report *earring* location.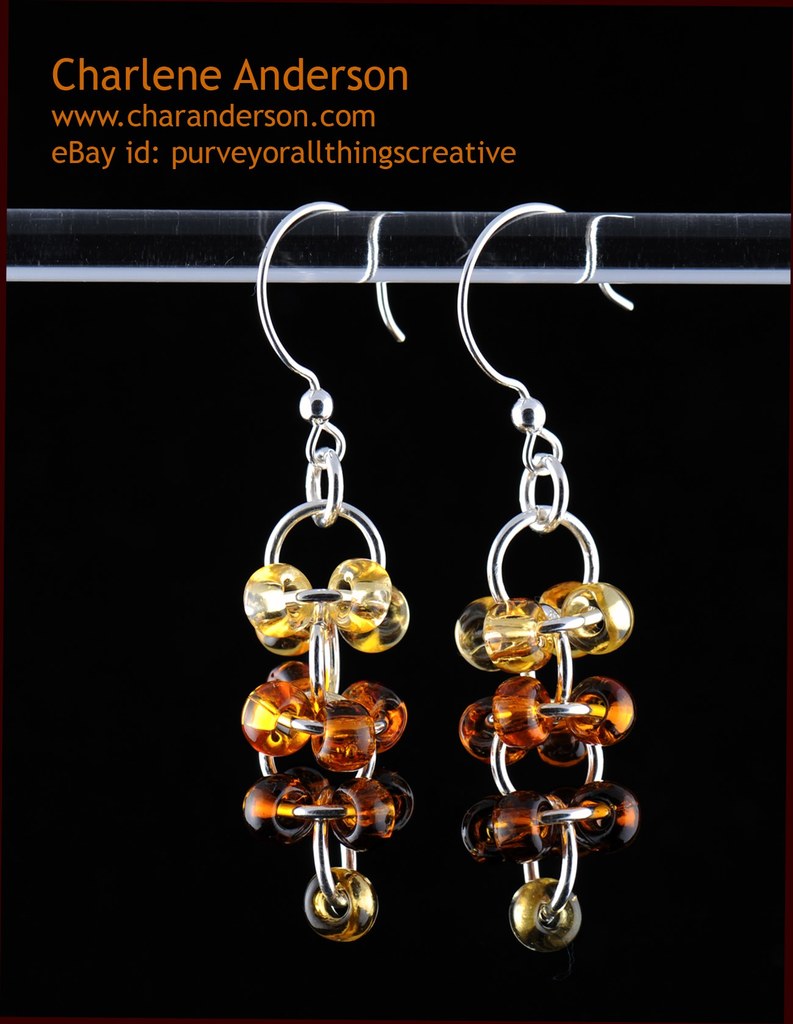
Report: rect(238, 196, 421, 945).
